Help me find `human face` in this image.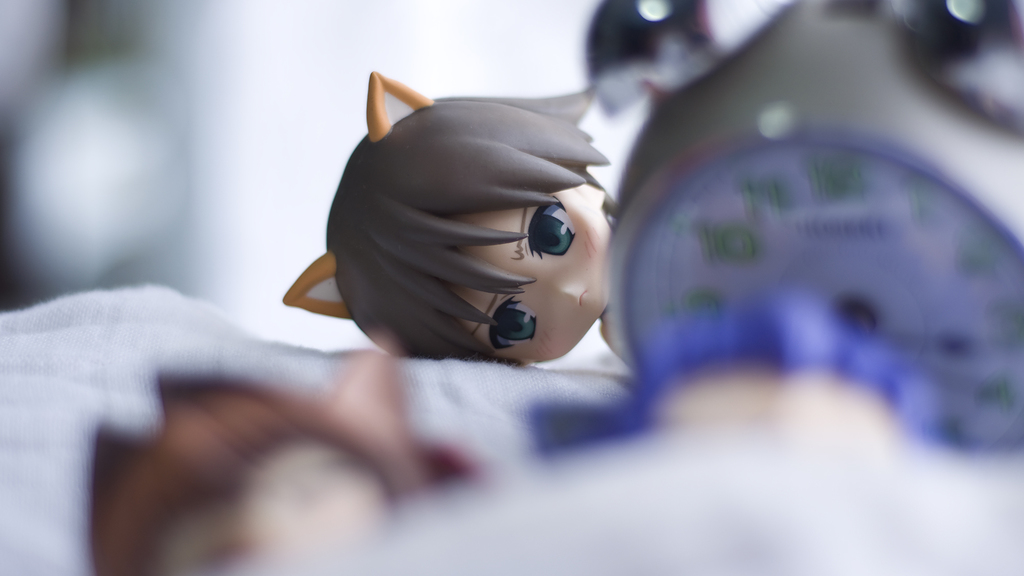
Found it: 282 72 609 355.
